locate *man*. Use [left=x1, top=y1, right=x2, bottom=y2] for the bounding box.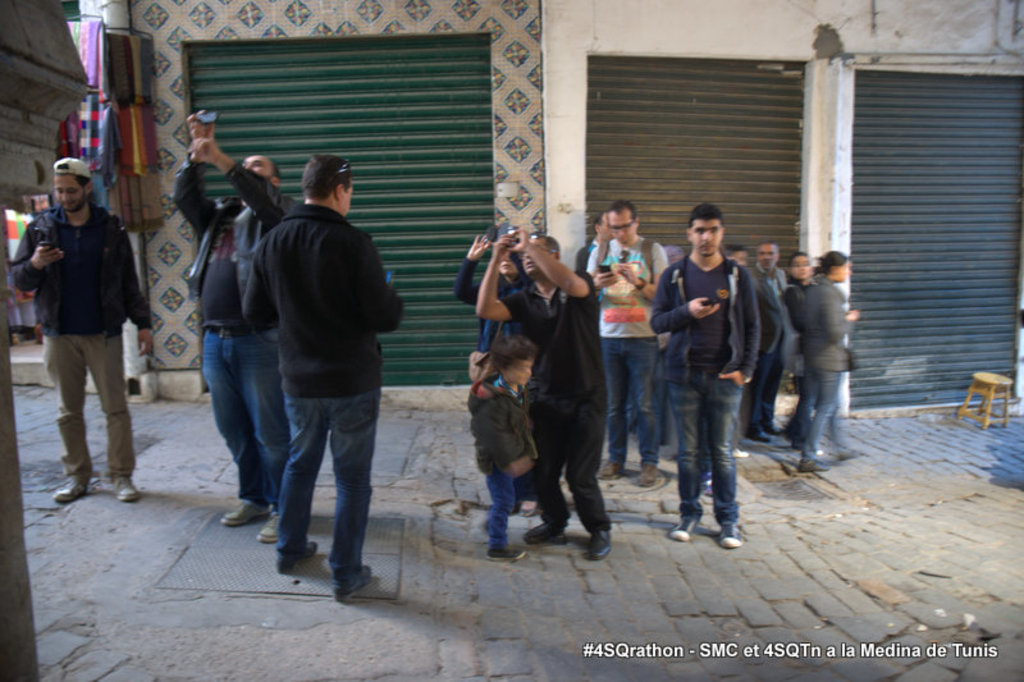
[left=649, top=197, right=756, bottom=548].
